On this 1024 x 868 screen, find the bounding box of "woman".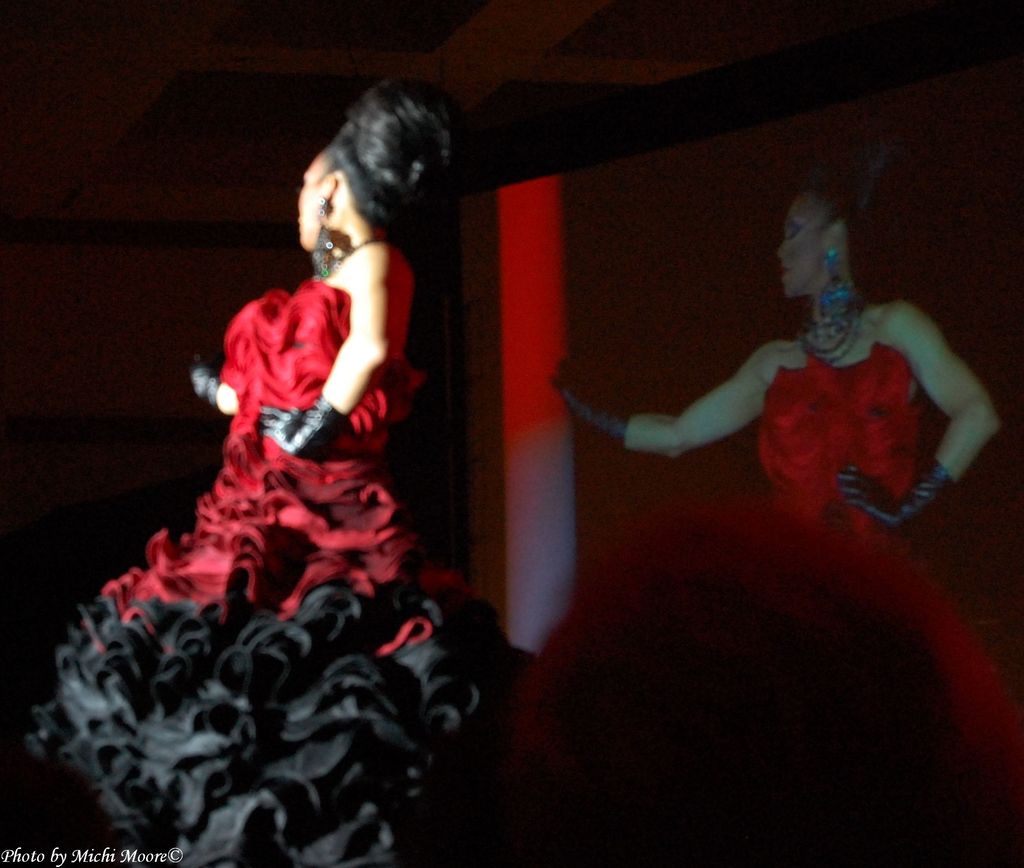
Bounding box: [left=544, top=183, right=1001, bottom=782].
